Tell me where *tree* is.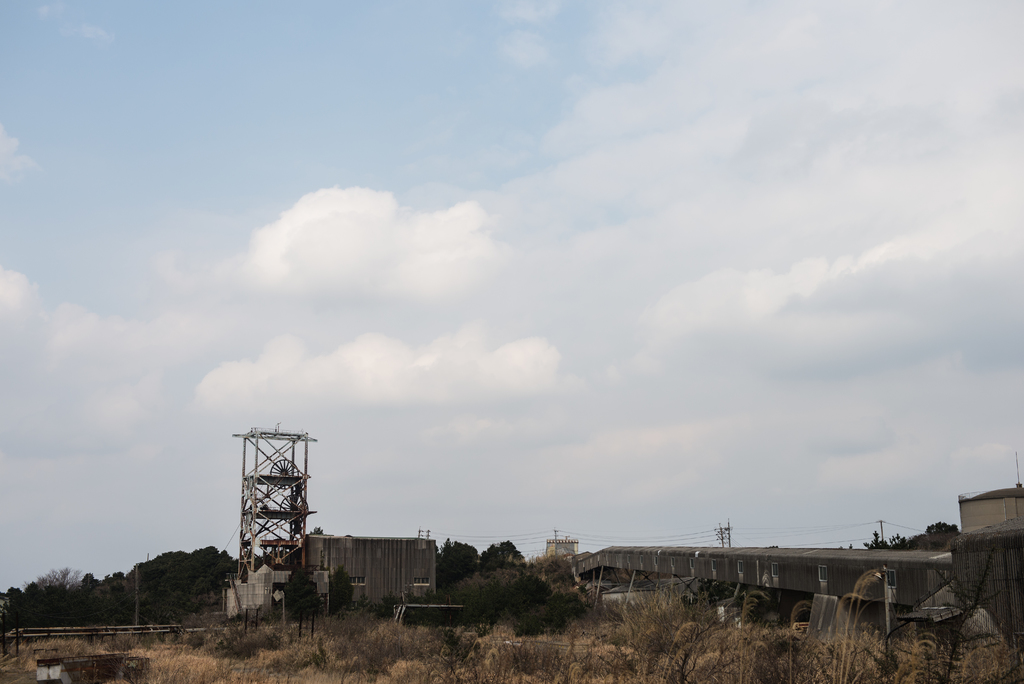
*tree* is at {"x1": 6, "y1": 587, "x2": 25, "y2": 609}.
